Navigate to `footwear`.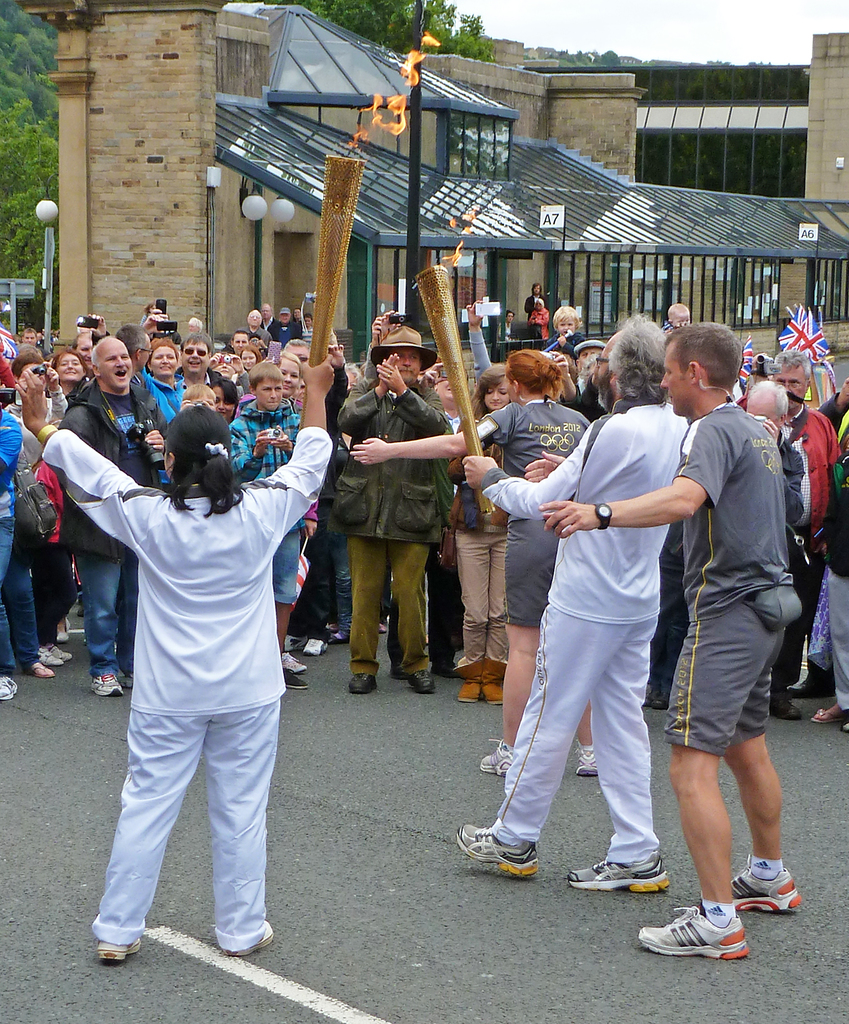
Navigation target: bbox=[808, 705, 848, 727].
